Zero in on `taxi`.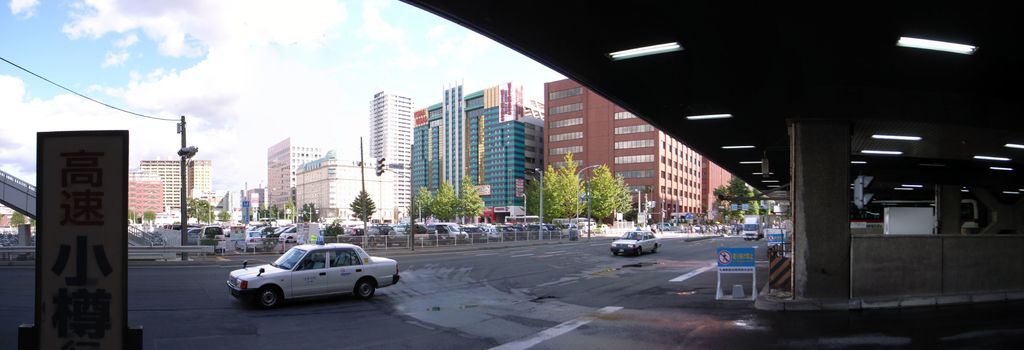
Zeroed in: 607:225:662:258.
